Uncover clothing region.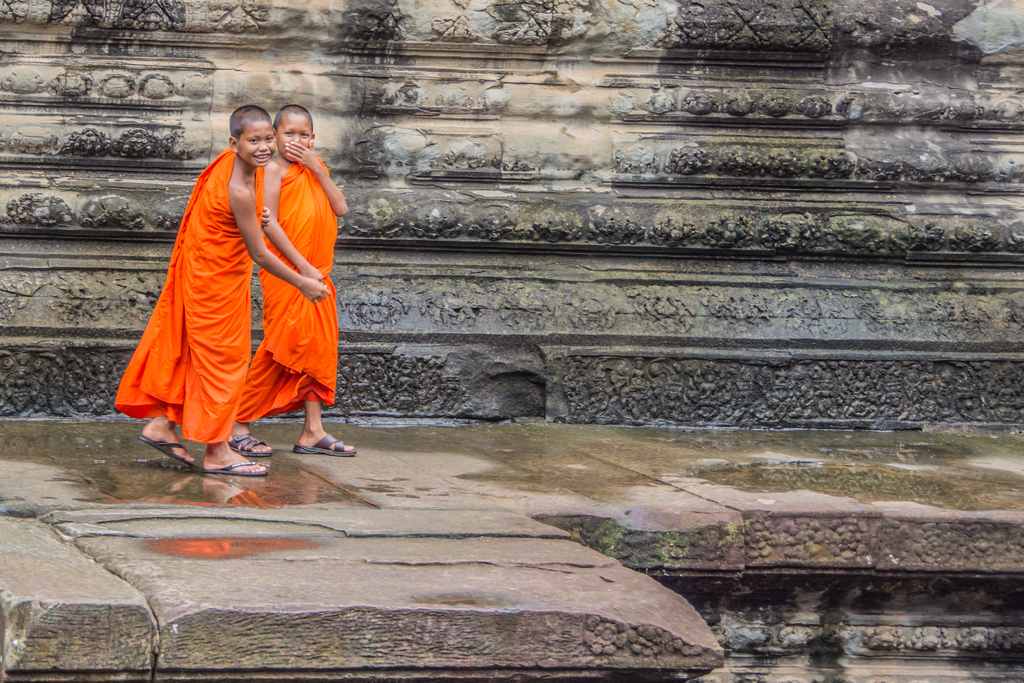
Uncovered: [x1=232, y1=150, x2=343, y2=425].
